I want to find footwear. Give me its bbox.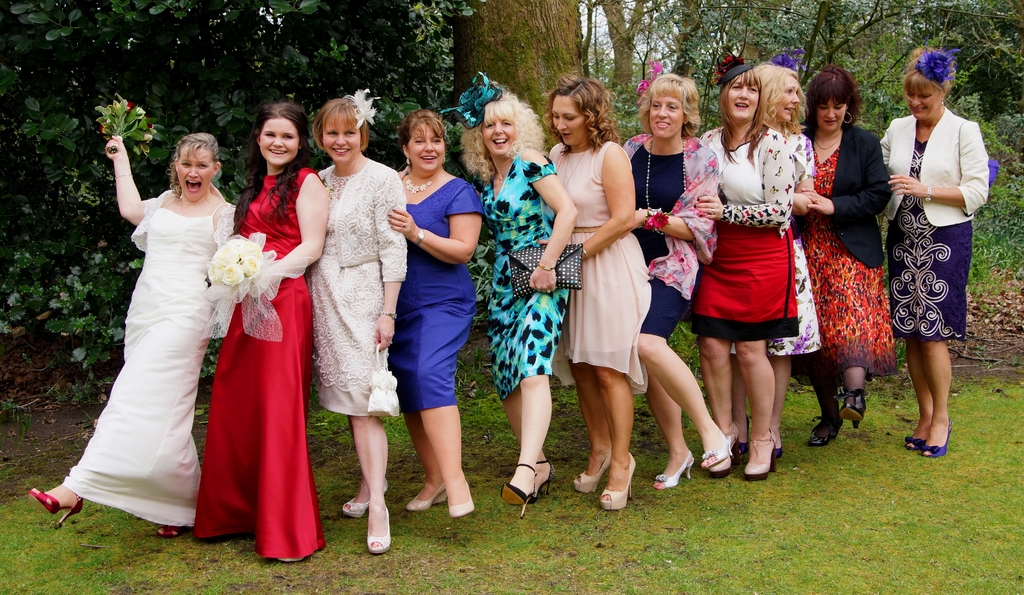
<region>703, 441, 733, 475</region>.
